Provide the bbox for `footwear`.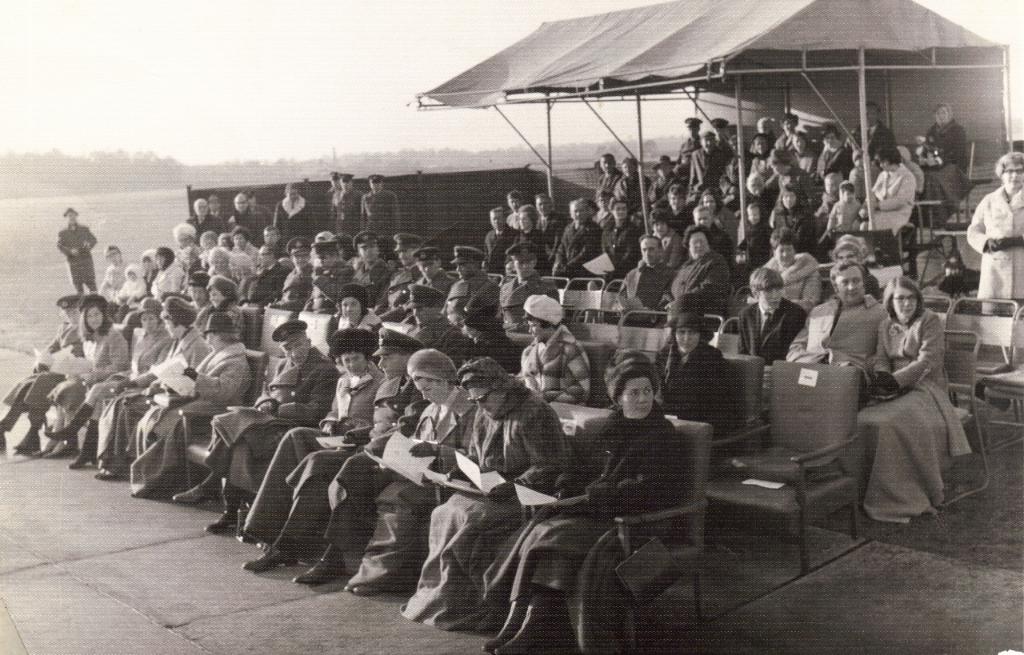
<region>494, 597, 554, 654</region>.
